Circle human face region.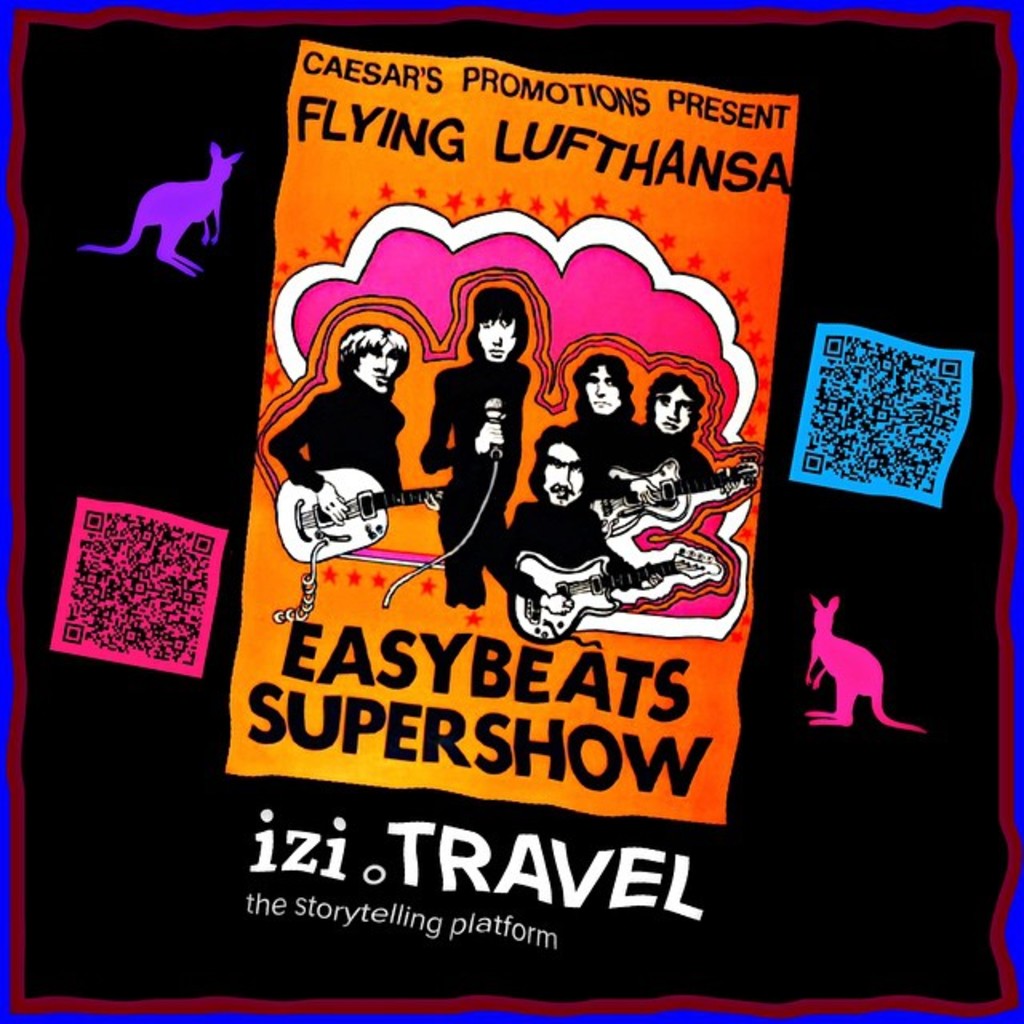
Region: [475, 317, 509, 365].
